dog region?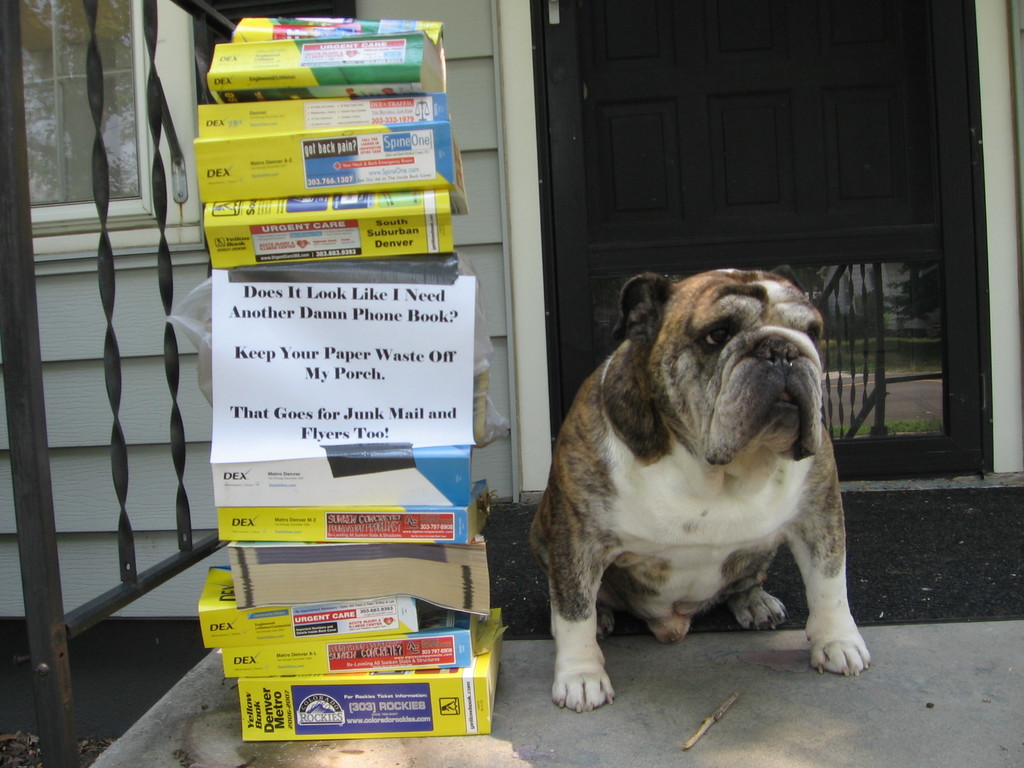
{"left": 529, "top": 273, "right": 874, "bottom": 713}
